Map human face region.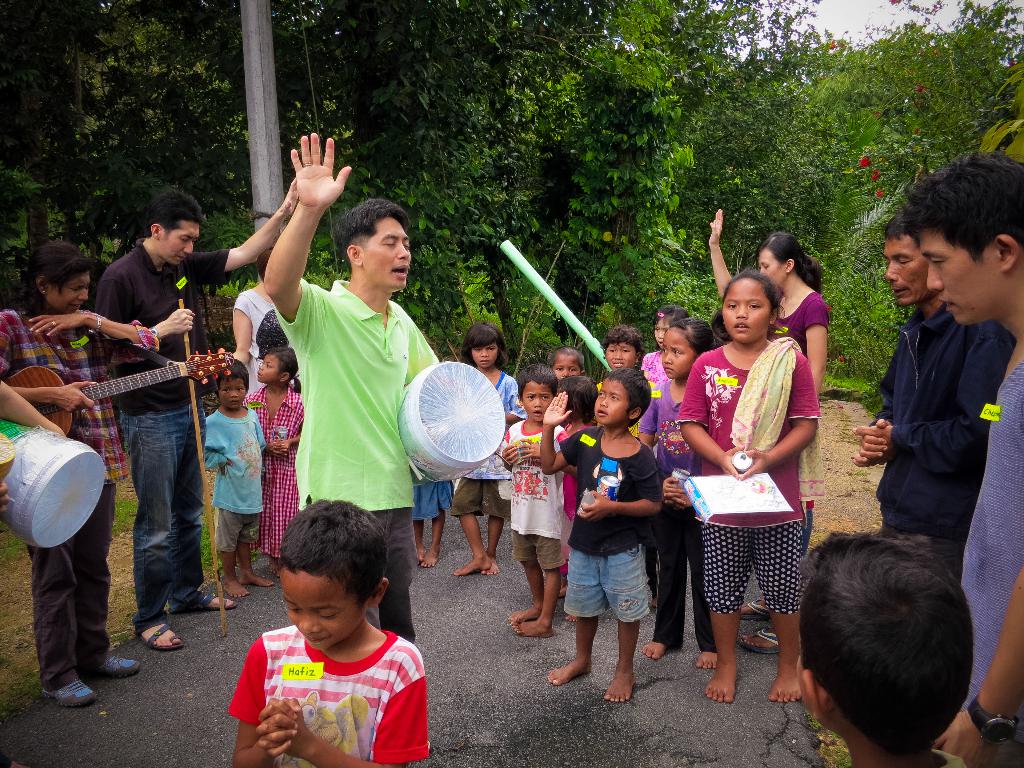
Mapped to 472/339/500/364.
